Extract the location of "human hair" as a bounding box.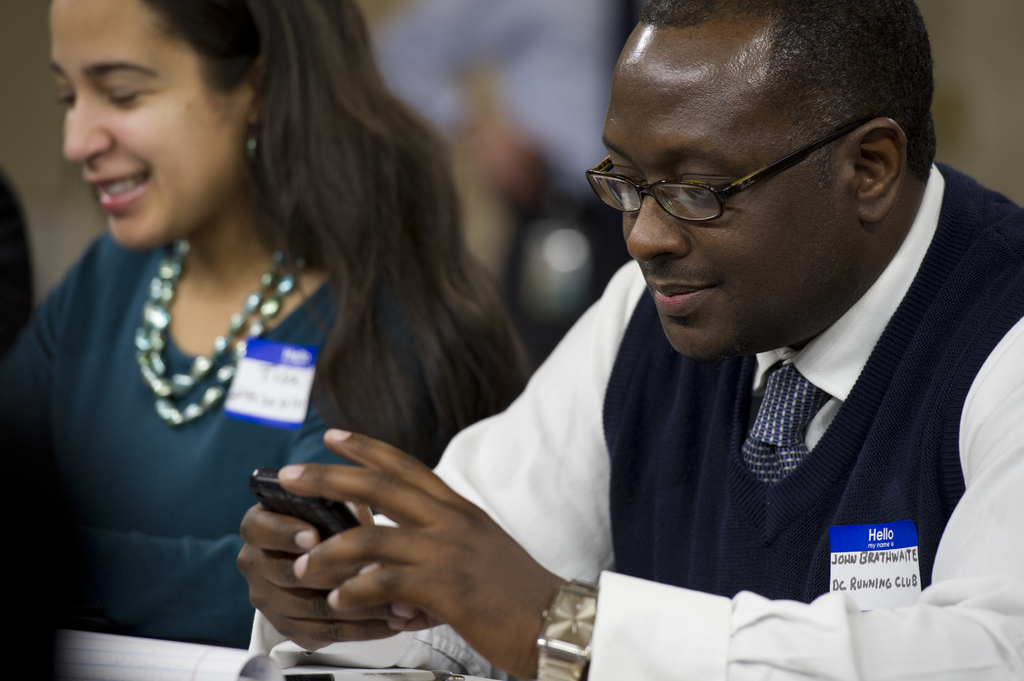
detection(640, 0, 935, 181).
